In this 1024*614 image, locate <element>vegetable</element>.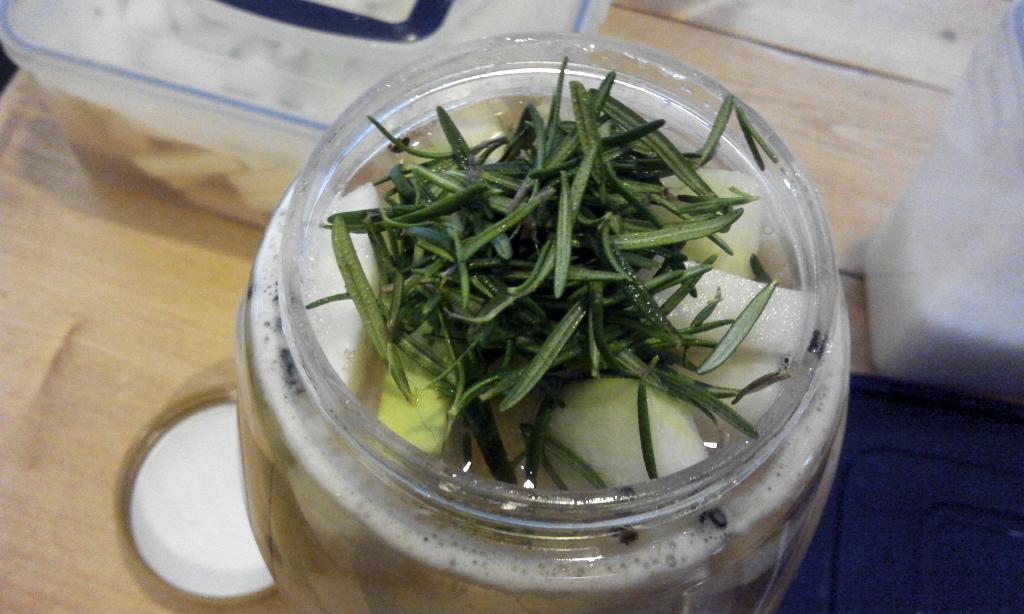
Bounding box: (x1=351, y1=100, x2=781, y2=471).
